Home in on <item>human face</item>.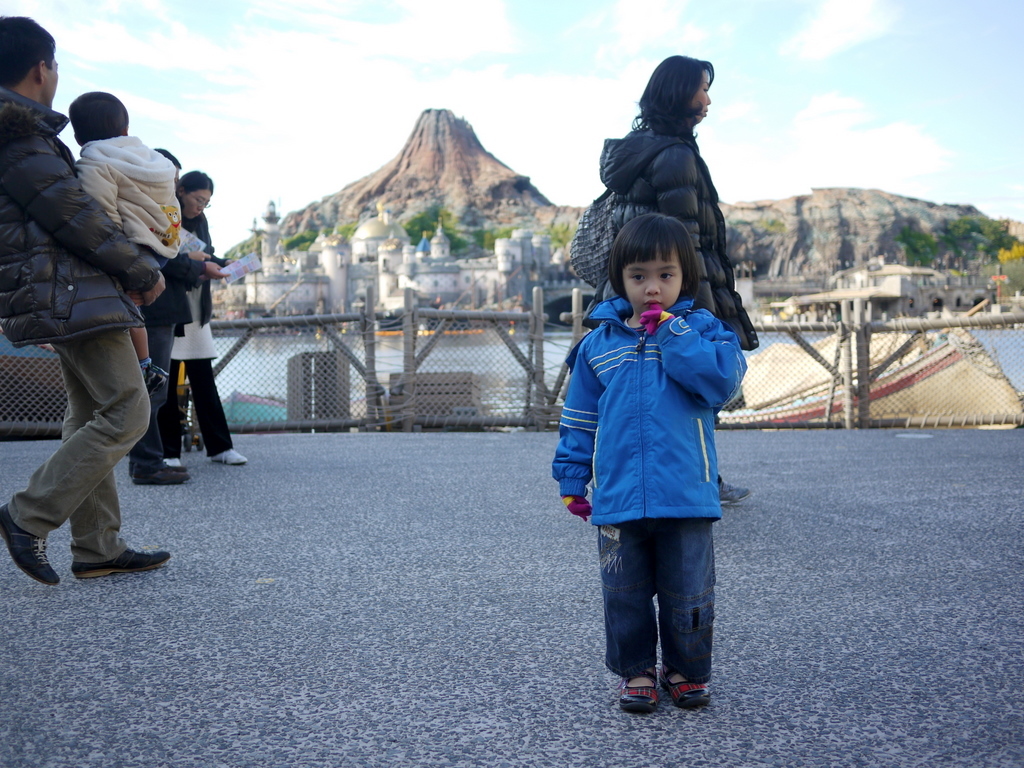
Homed in at [692,70,713,121].
